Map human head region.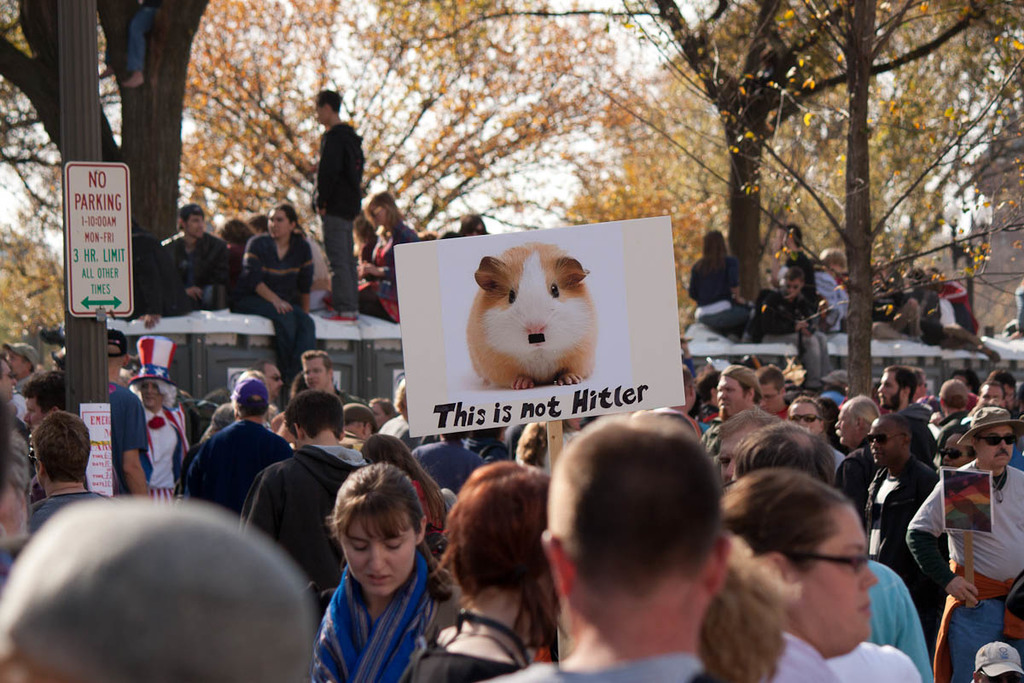
Mapped to [left=359, top=194, right=397, bottom=225].
